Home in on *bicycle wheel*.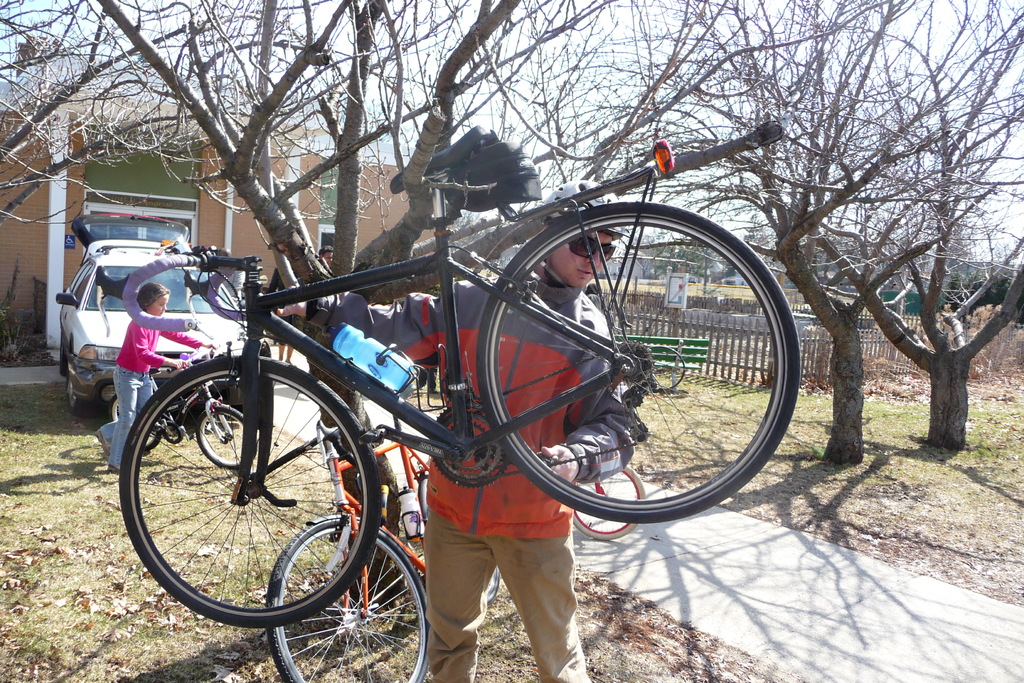
Homed in at <bbox>575, 462, 649, 549</bbox>.
